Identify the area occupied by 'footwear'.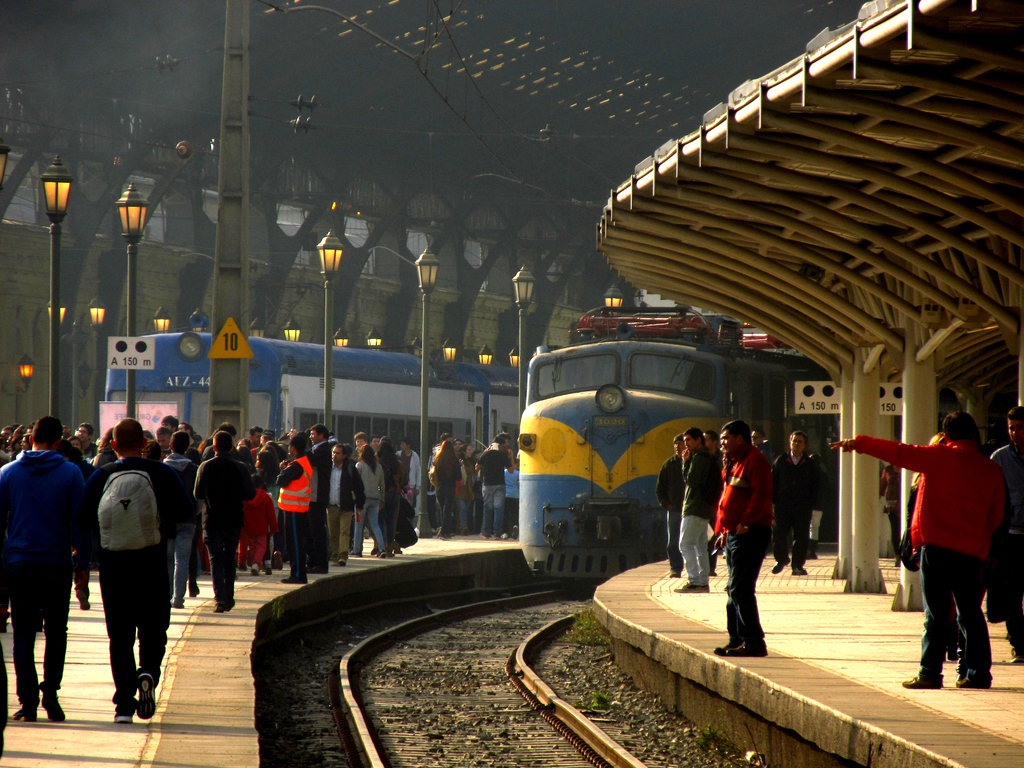
Area: [215, 595, 230, 616].
